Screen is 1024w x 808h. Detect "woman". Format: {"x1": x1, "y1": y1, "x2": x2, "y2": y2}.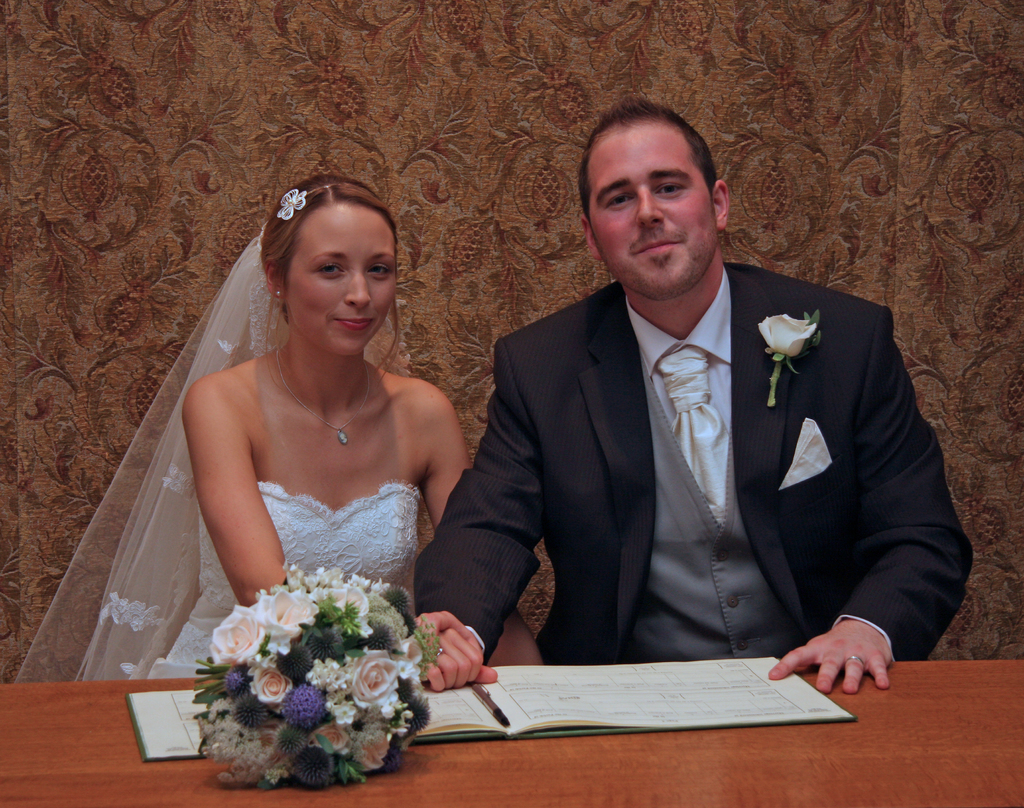
{"x1": 16, "y1": 175, "x2": 539, "y2": 684}.
